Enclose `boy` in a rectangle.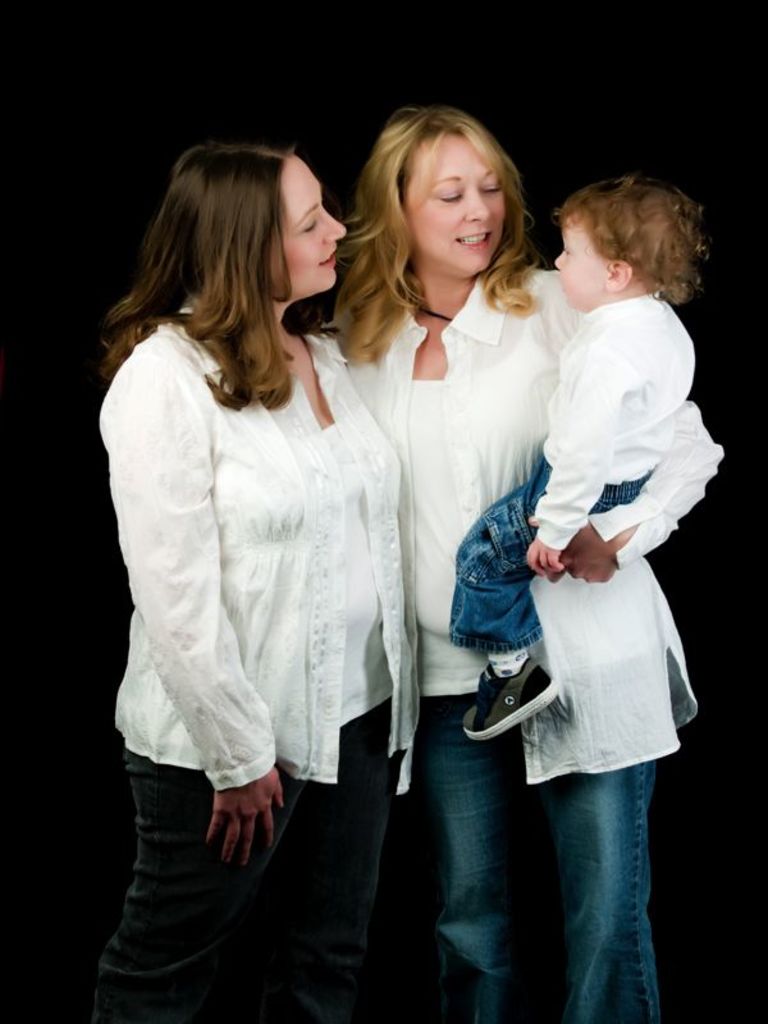
locate(452, 166, 709, 740).
